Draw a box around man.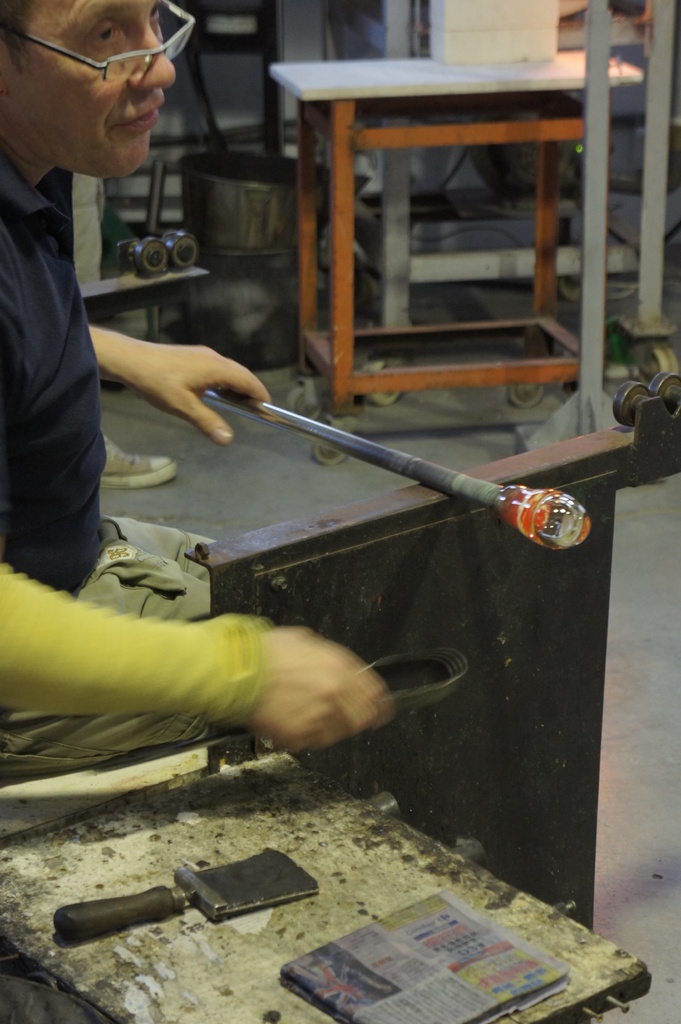
0, 0, 403, 784.
